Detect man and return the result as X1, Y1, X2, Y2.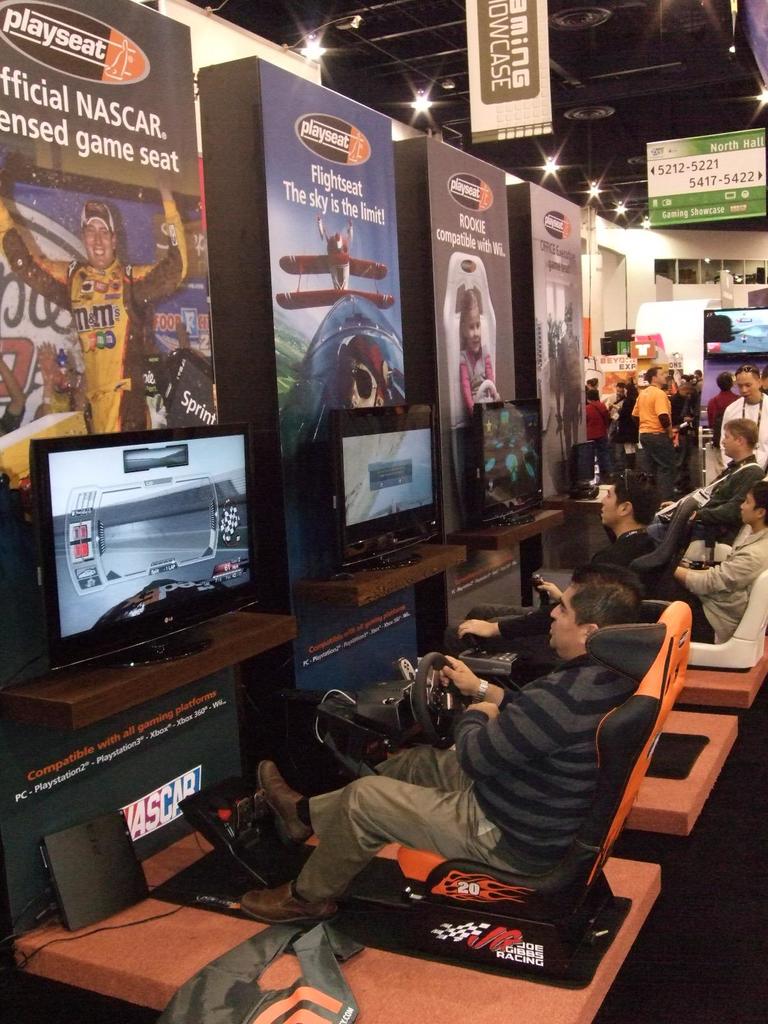
255, 557, 656, 924.
